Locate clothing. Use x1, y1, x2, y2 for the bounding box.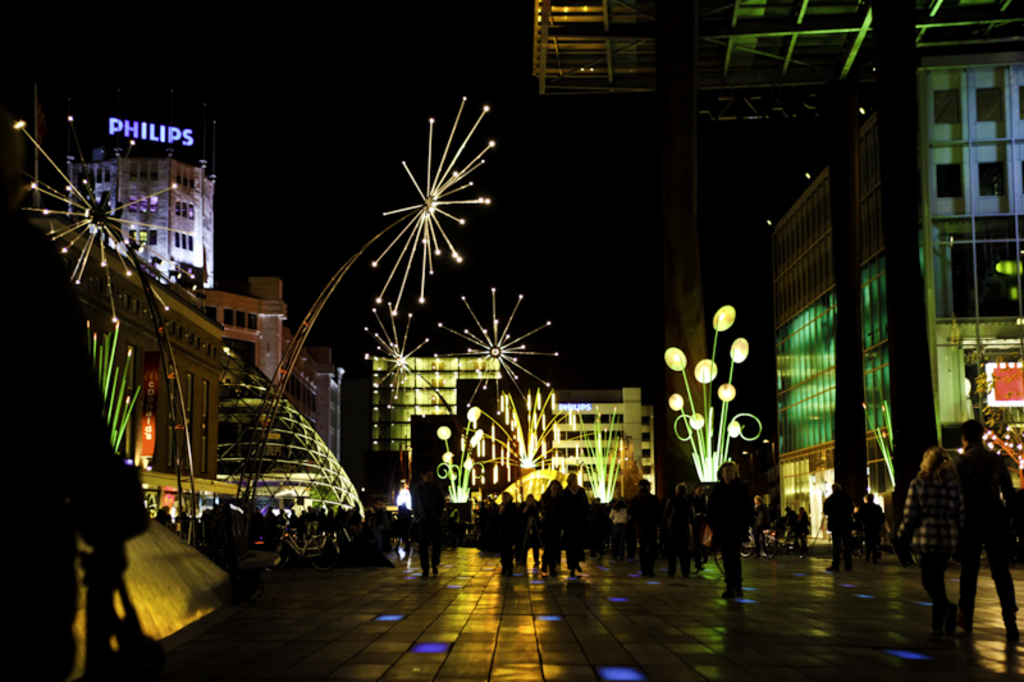
419, 525, 447, 577.
